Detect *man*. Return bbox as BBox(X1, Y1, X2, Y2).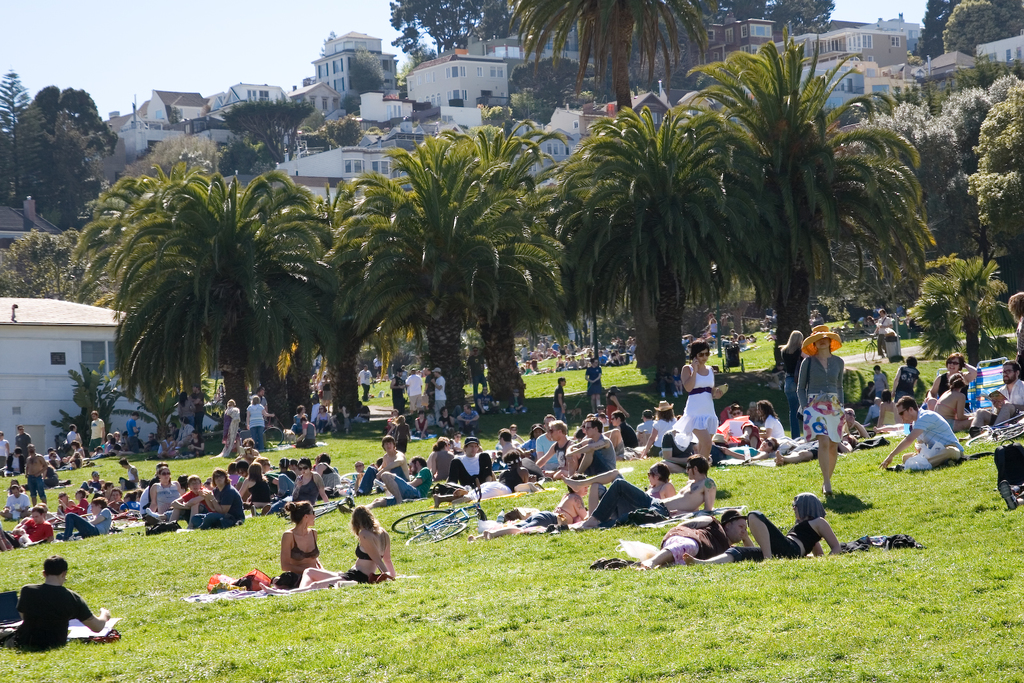
BBox(701, 316, 714, 340).
